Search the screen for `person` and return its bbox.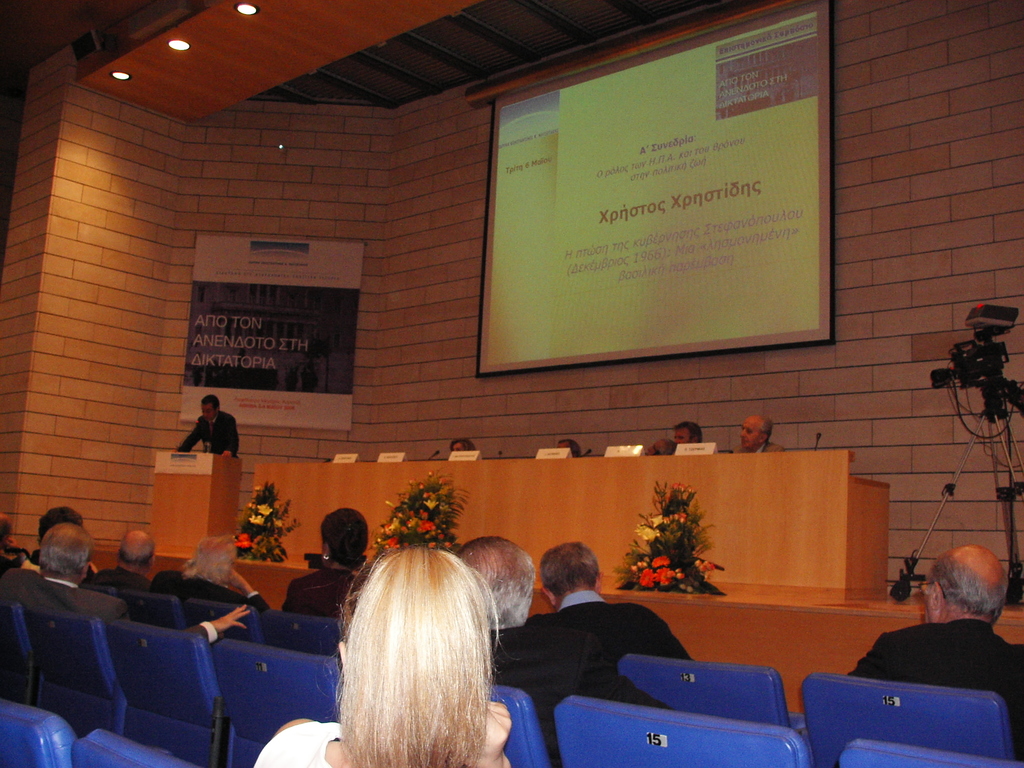
Found: bbox(730, 414, 778, 452).
